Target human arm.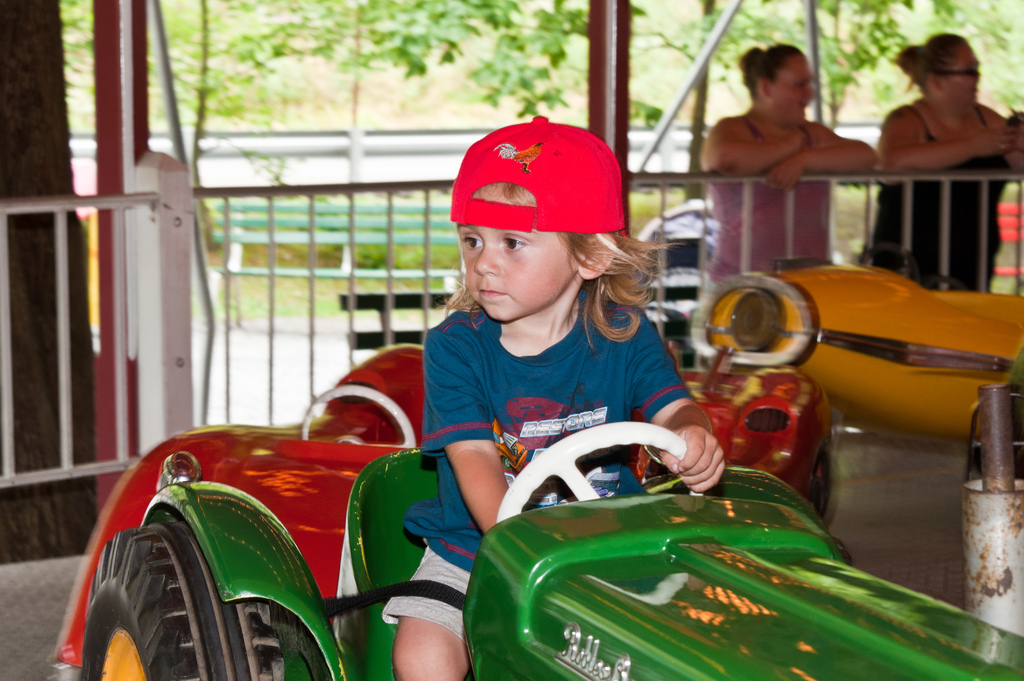
Target region: left=638, top=307, right=732, bottom=495.
